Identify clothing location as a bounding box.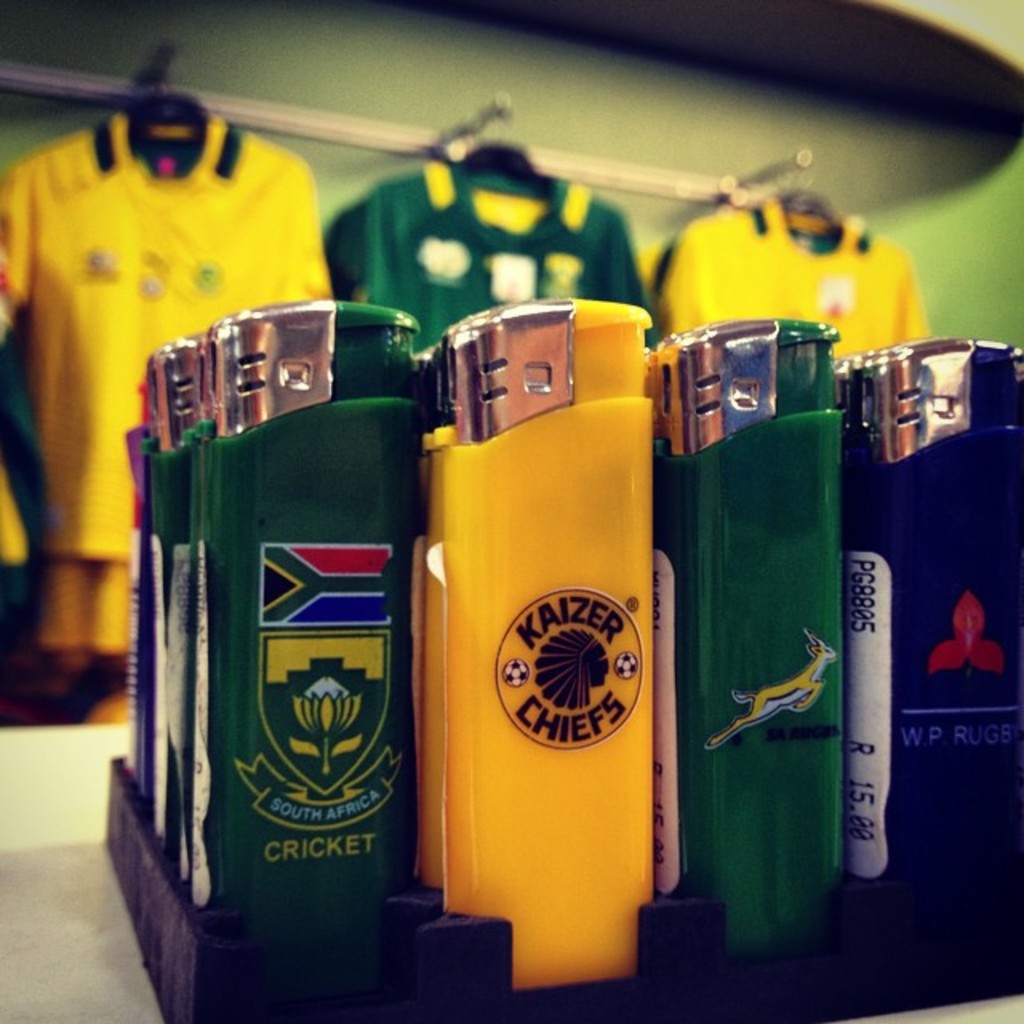
(334, 150, 654, 366).
